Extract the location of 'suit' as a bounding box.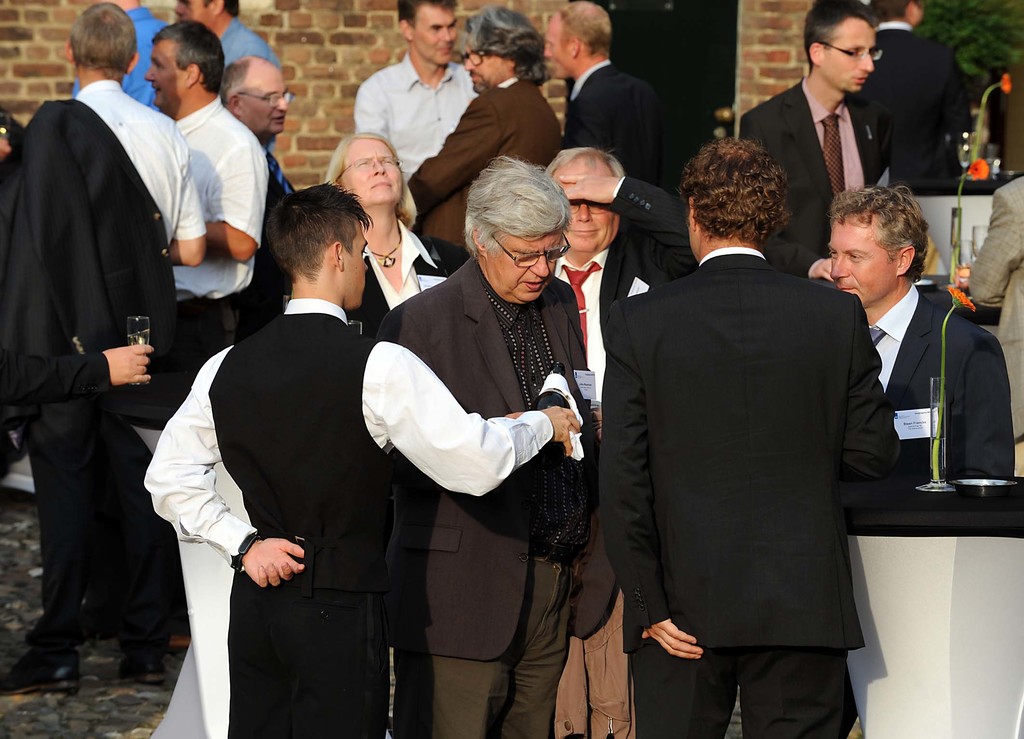
region(0, 79, 204, 668).
